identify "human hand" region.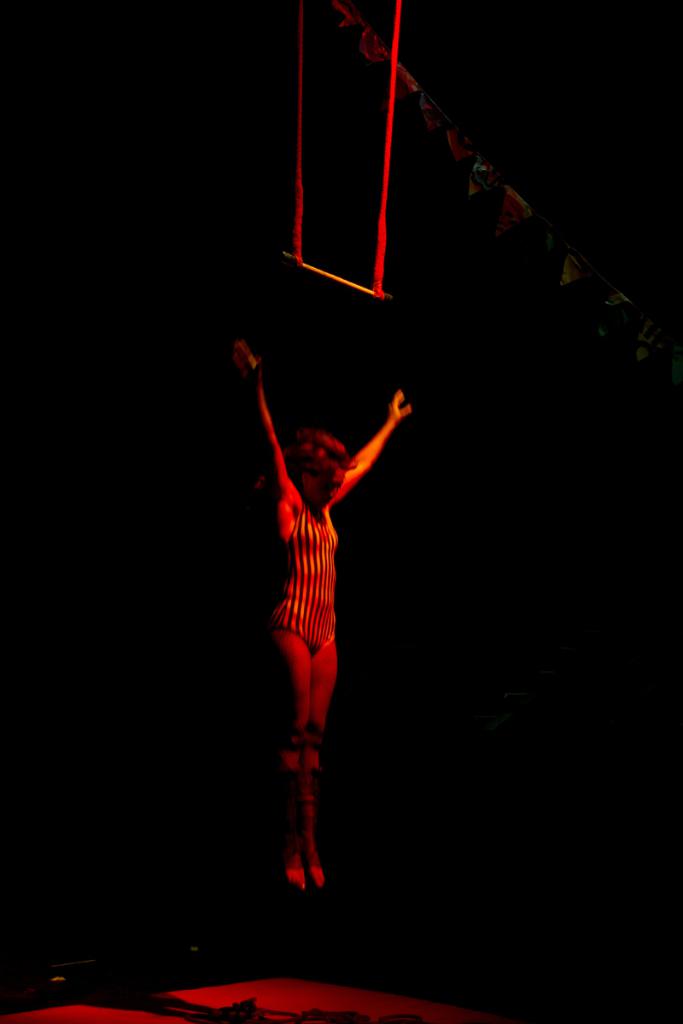
Region: <region>387, 388, 413, 426</region>.
